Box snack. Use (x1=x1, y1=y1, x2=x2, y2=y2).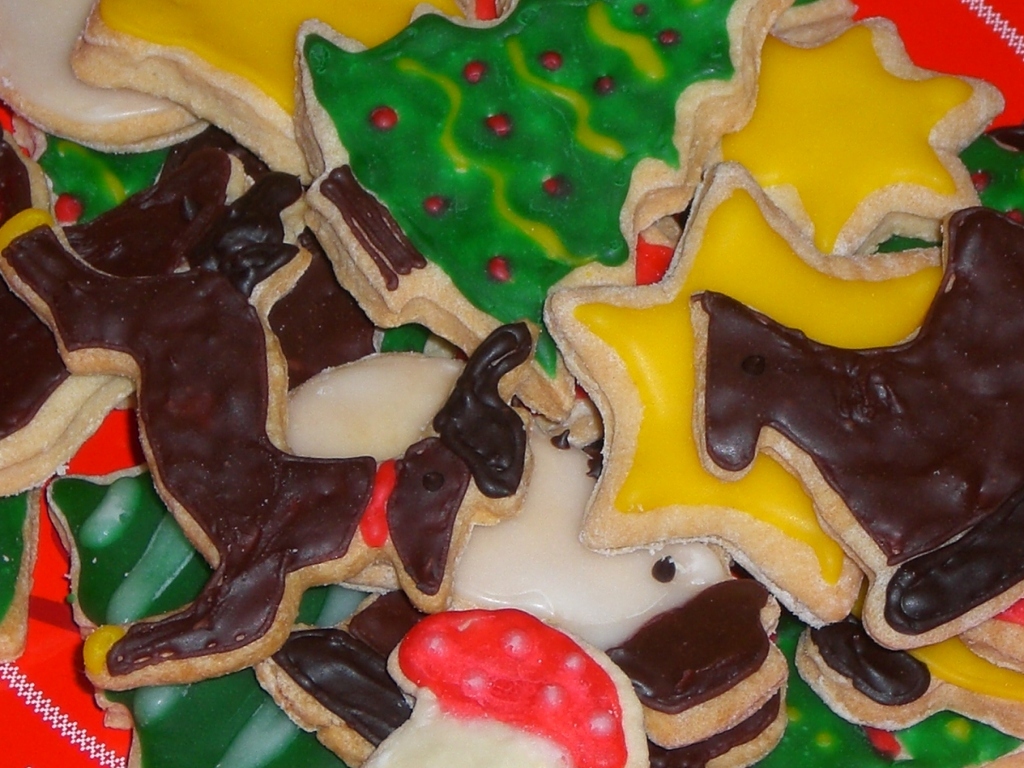
(x1=54, y1=15, x2=1013, y2=767).
